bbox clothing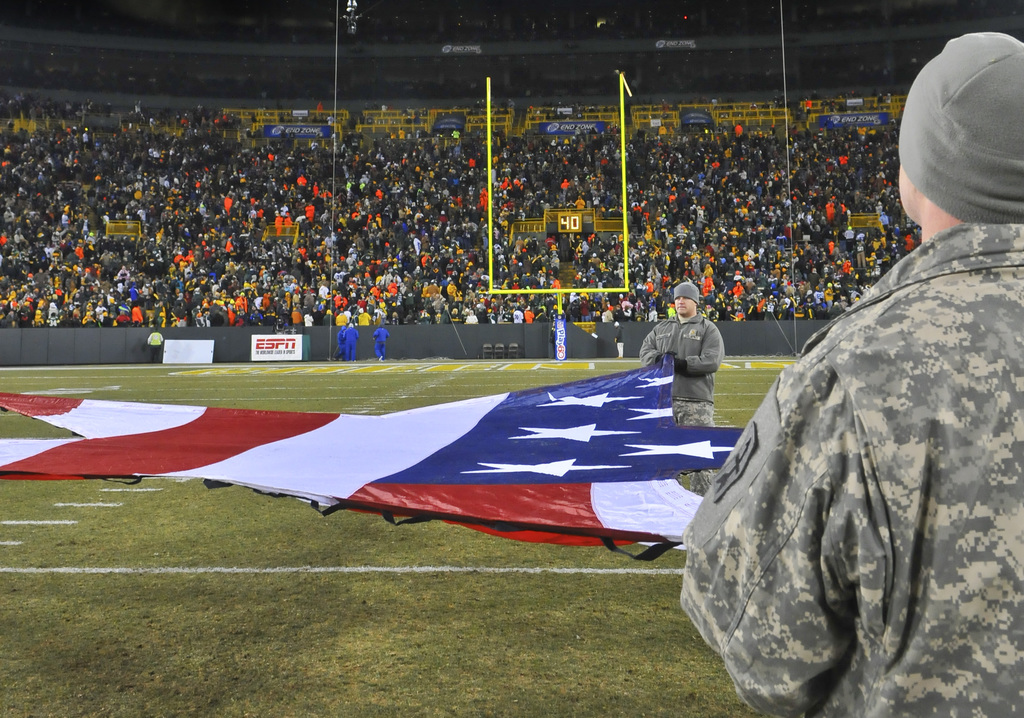
601 309 611 321
